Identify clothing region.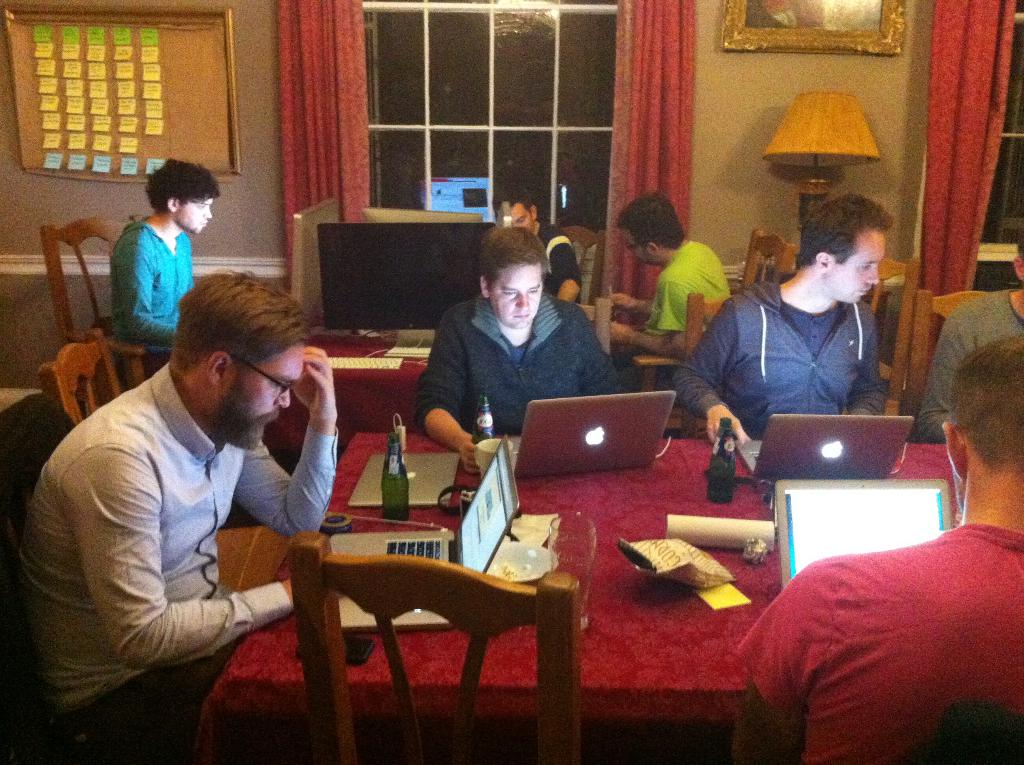
Region: pyautogui.locateOnScreen(541, 223, 582, 292).
